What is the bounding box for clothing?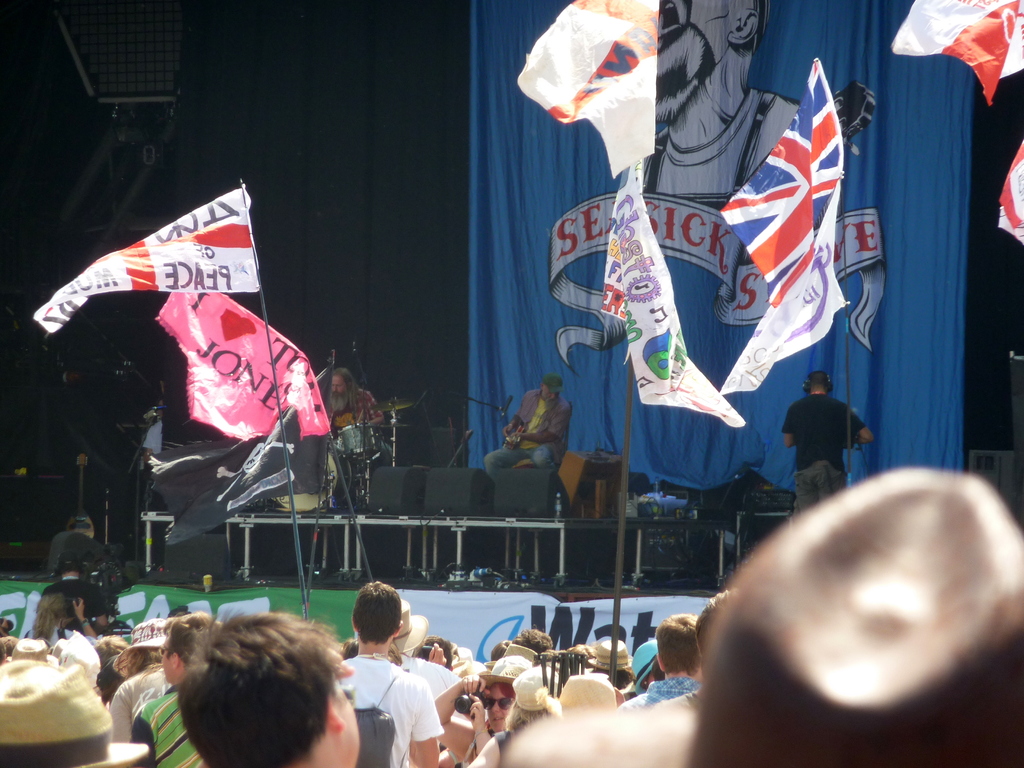
rect(406, 659, 448, 728).
